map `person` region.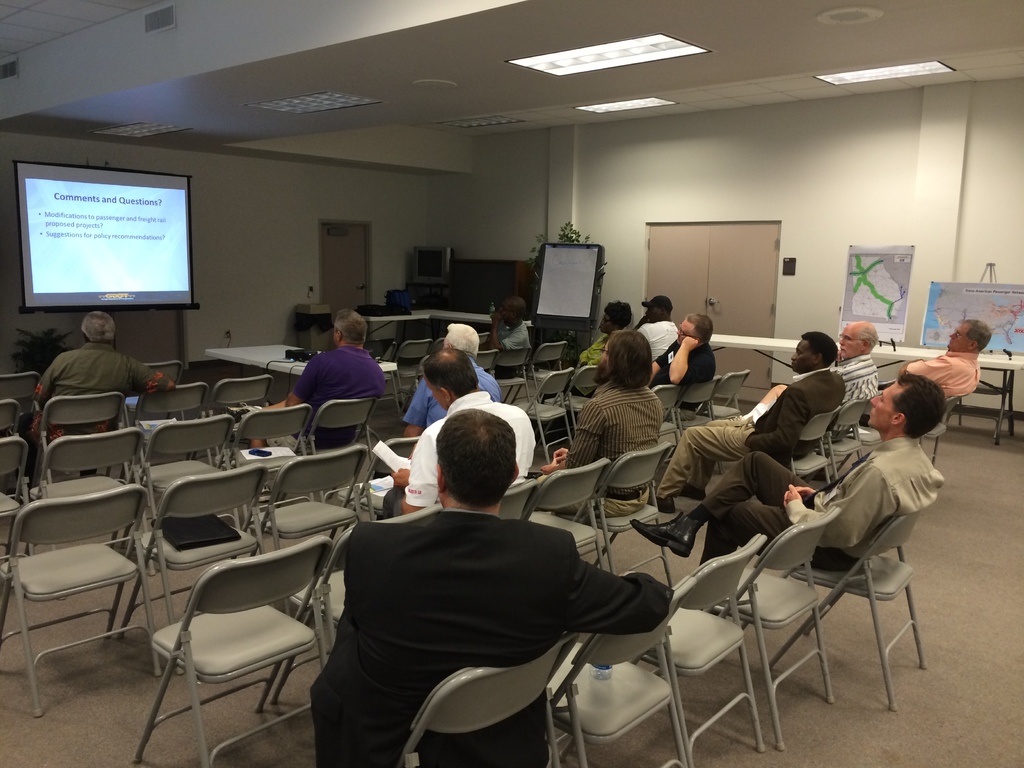
Mapped to detection(568, 300, 630, 397).
